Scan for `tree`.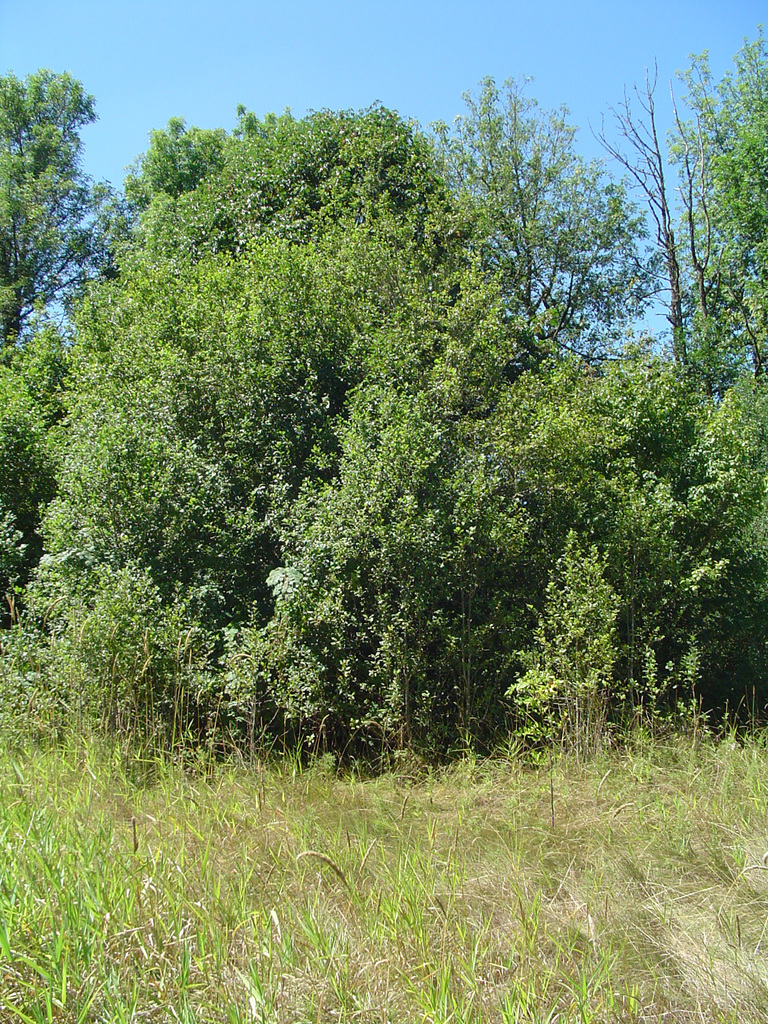
Scan result: 404 68 632 375.
